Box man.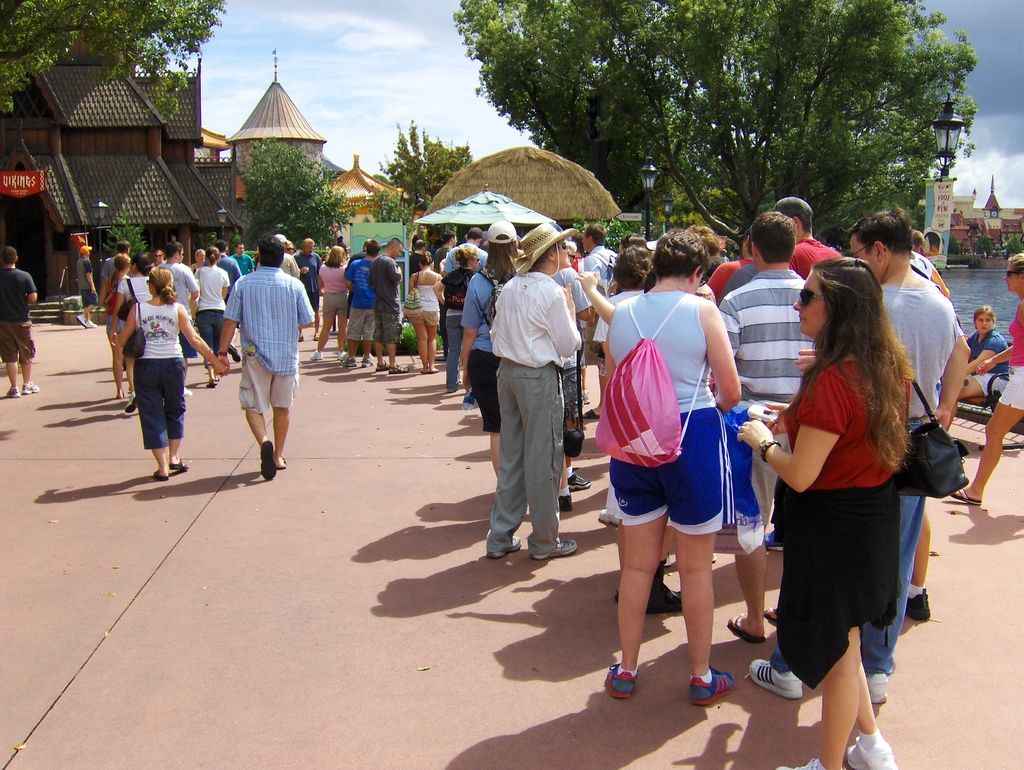
BBox(218, 237, 322, 485).
